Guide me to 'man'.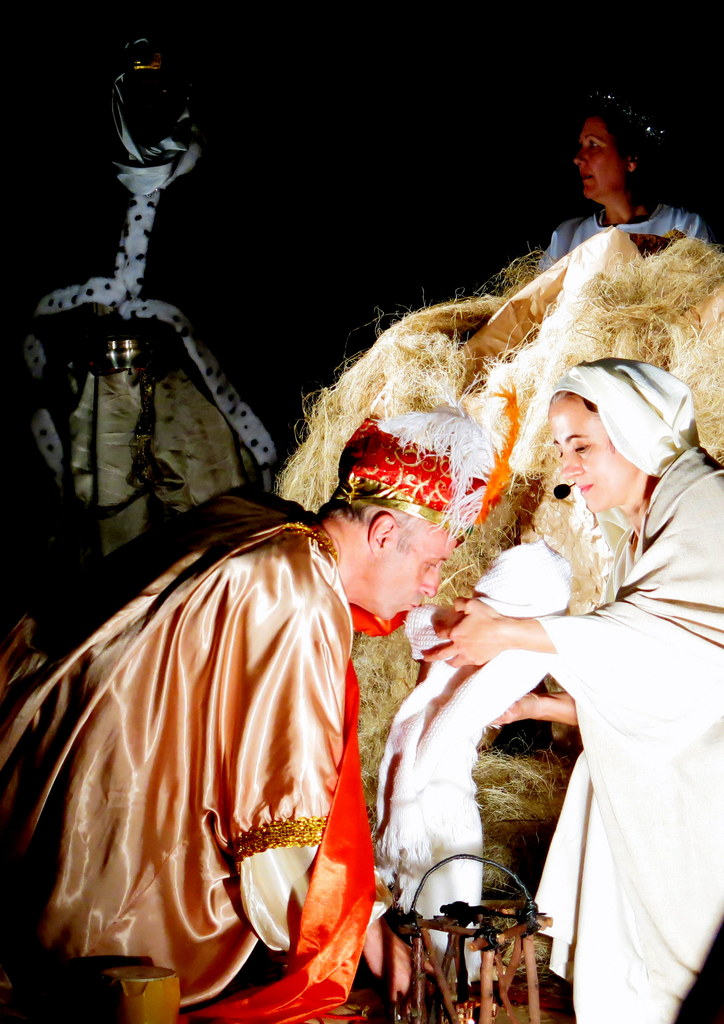
Guidance: 0/401/505/1023.
